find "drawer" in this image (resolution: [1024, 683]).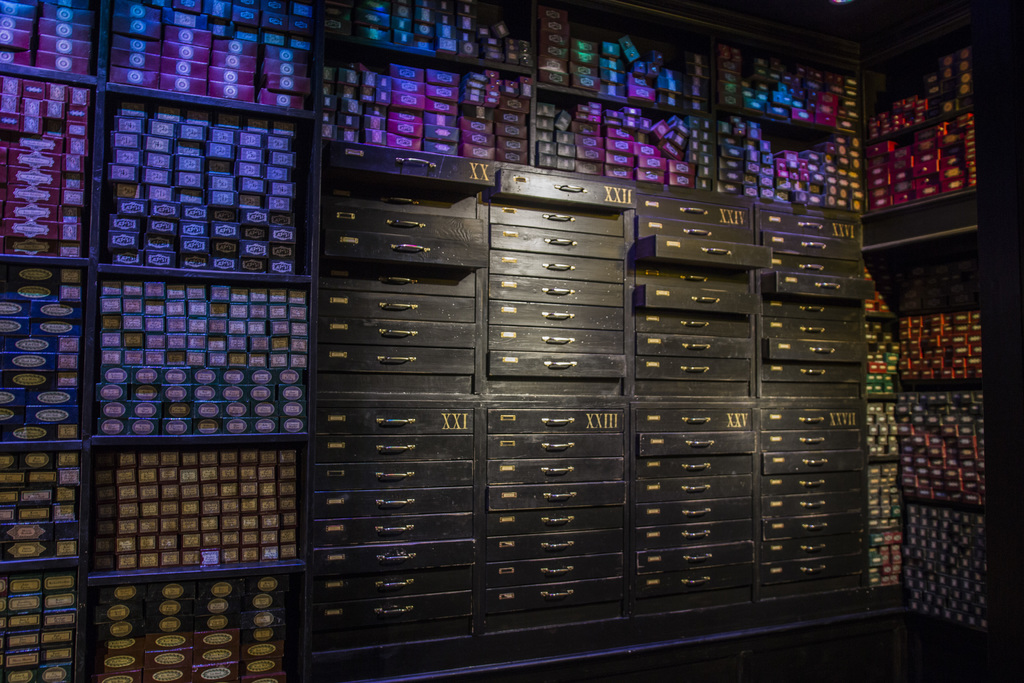
{"left": 639, "top": 433, "right": 753, "bottom": 456}.
